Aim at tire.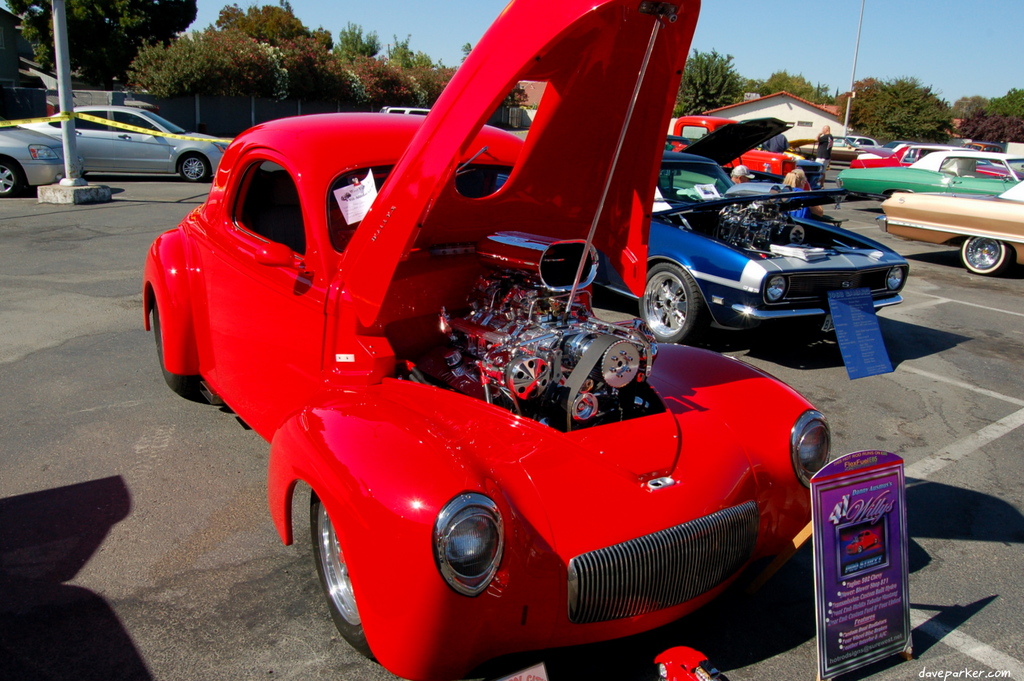
Aimed at [0,159,21,195].
